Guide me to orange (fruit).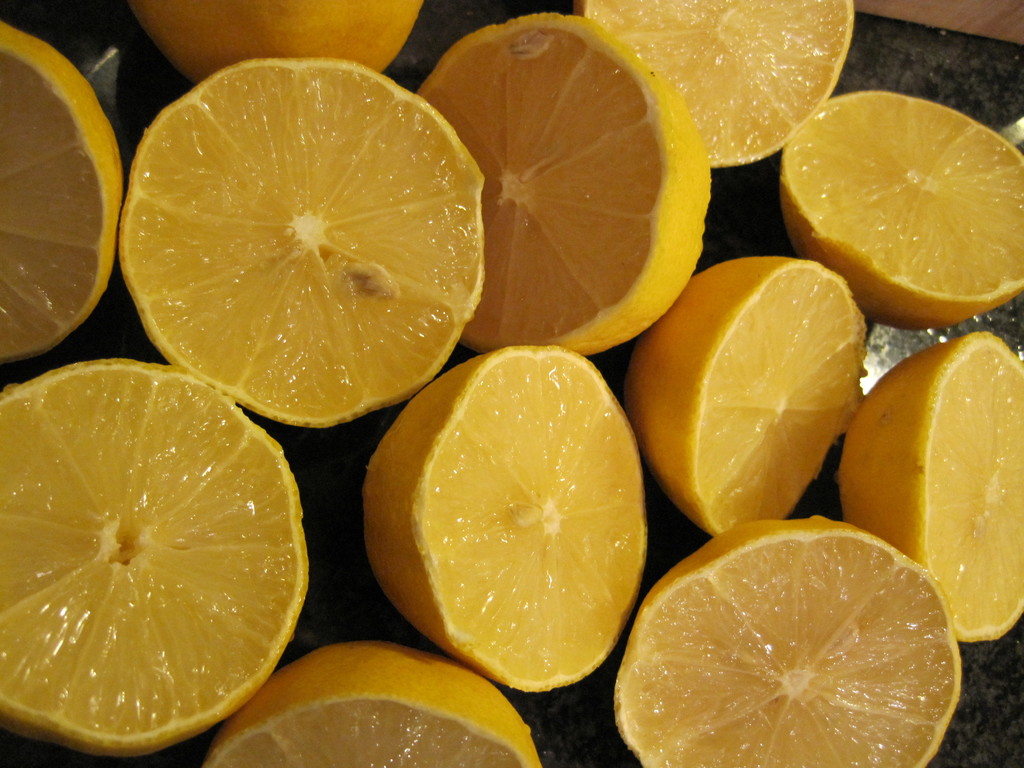
Guidance: (left=575, top=0, right=856, bottom=168).
